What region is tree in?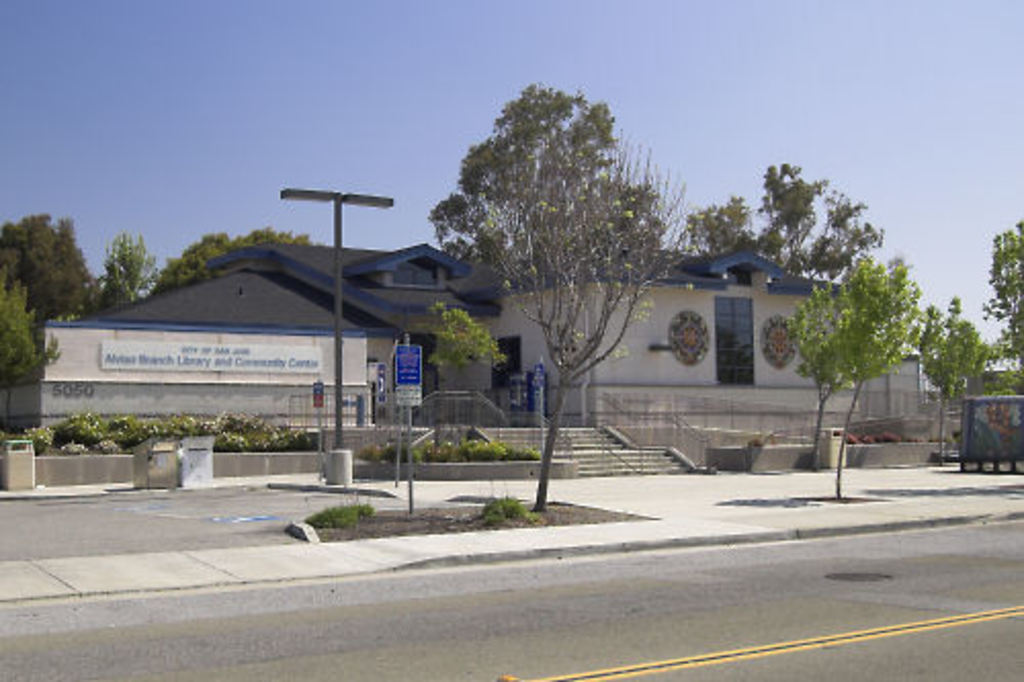
left=143, top=229, right=311, bottom=301.
